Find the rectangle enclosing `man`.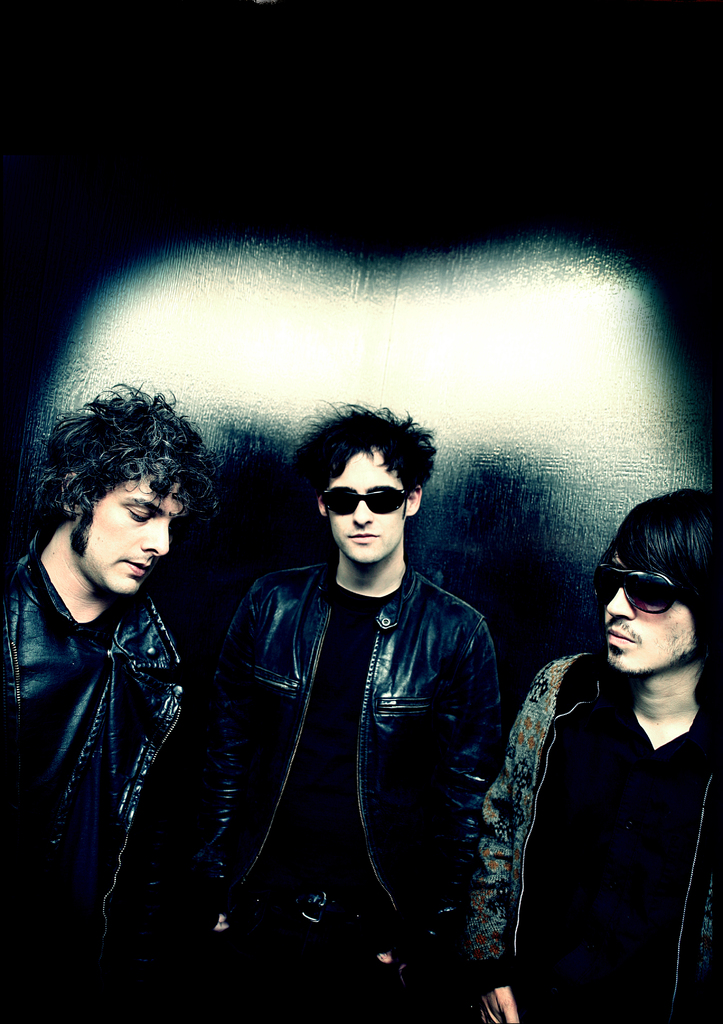
l=506, t=404, r=719, b=1012.
